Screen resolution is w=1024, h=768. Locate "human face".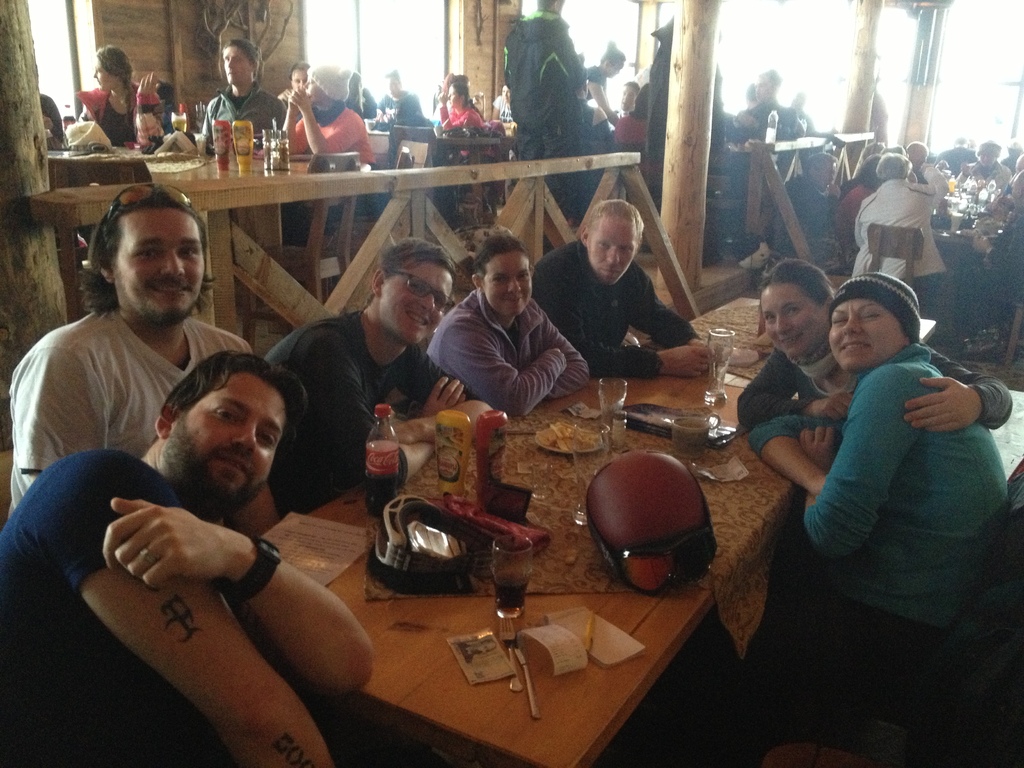
831,294,906,367.
